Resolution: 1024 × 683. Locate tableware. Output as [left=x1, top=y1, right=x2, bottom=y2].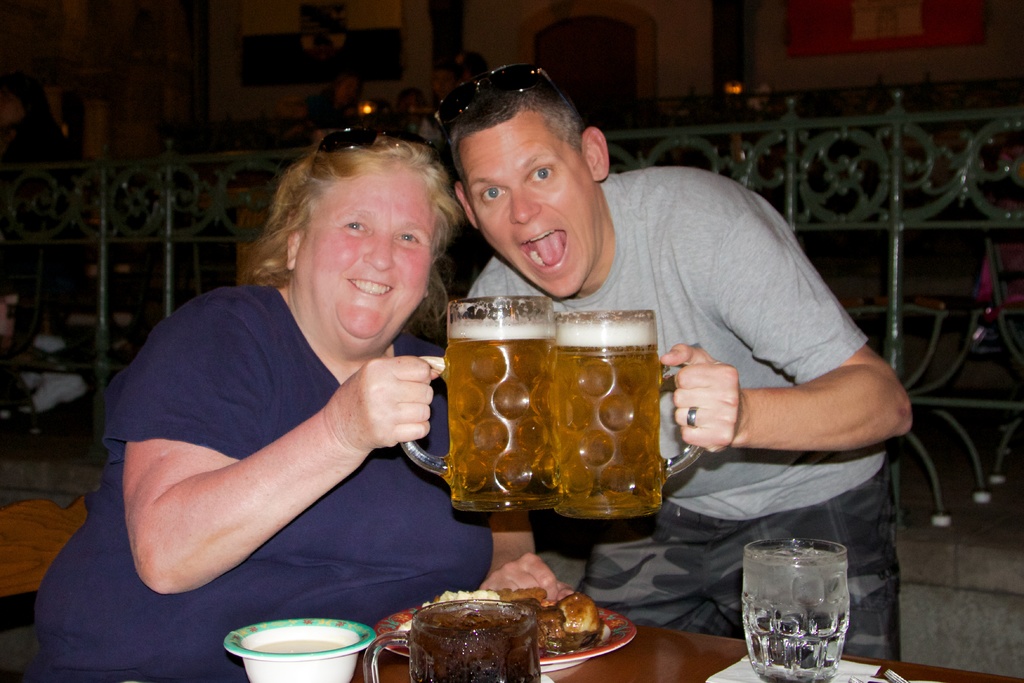
[left=739, top=537, right=850, bottom=682].
